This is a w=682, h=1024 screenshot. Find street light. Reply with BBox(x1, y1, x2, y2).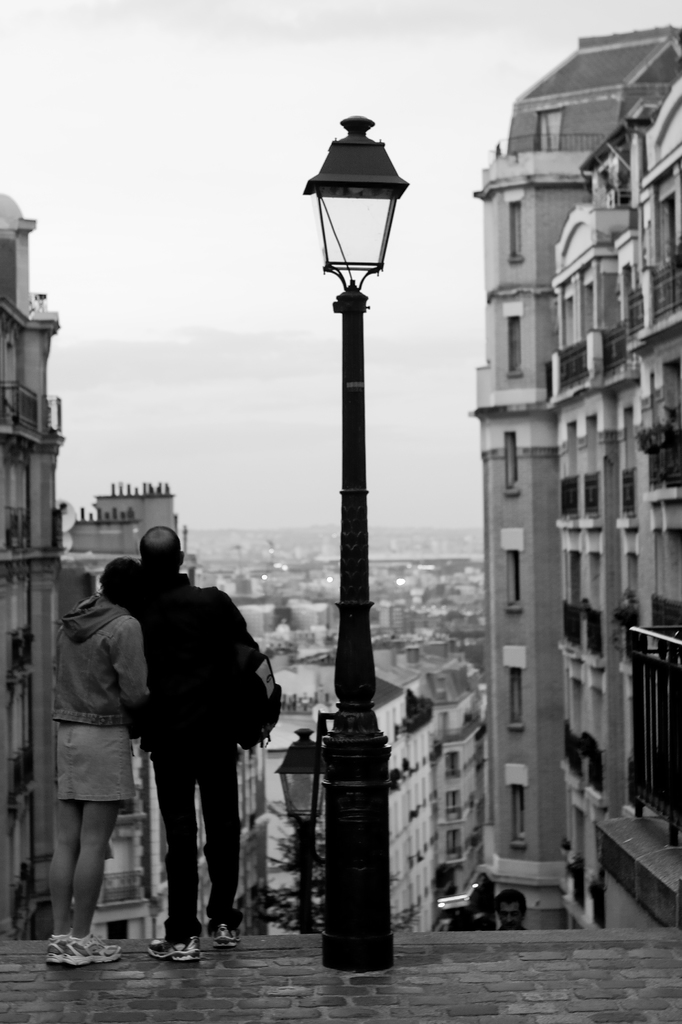
BBox(242, 47, 473, 967).
